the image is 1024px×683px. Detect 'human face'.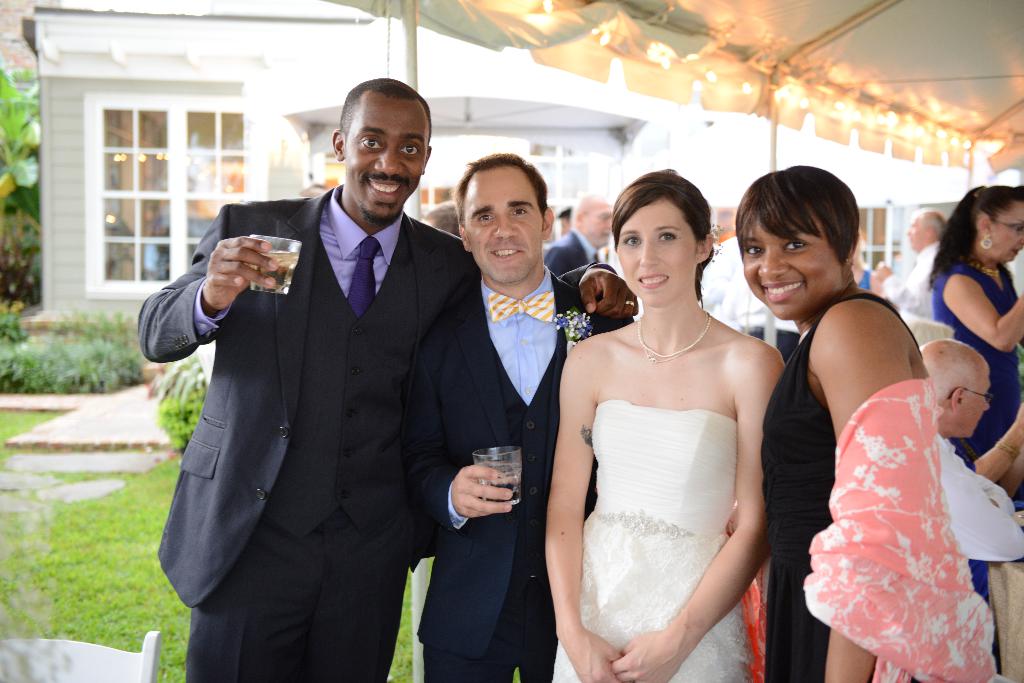
Detection: BBox(618, 203, 697, 309).
